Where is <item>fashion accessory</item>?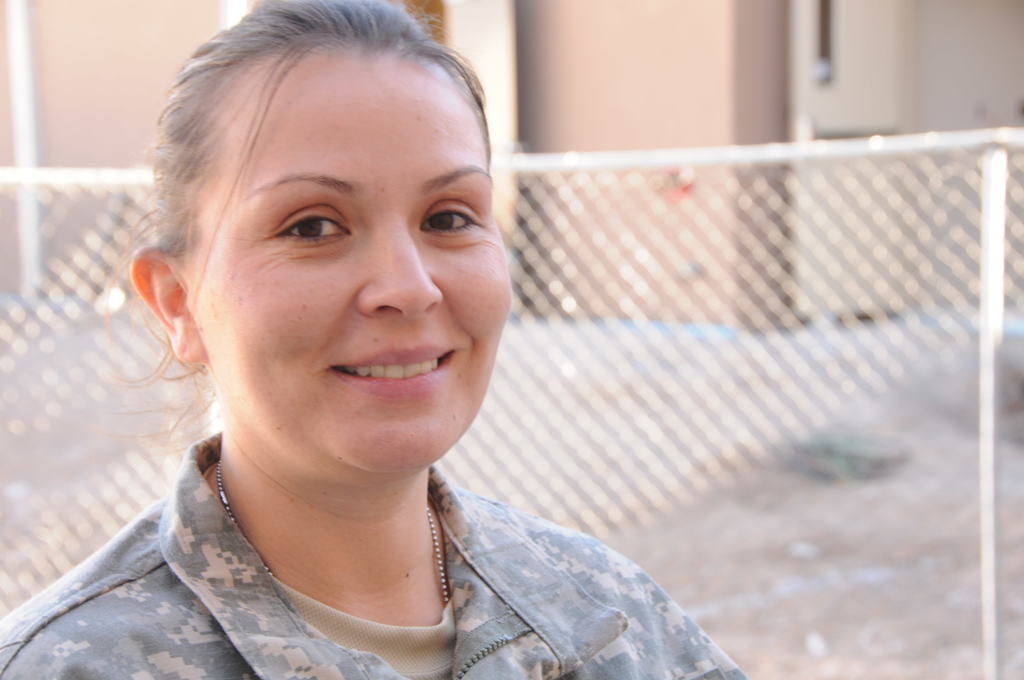
bbox=(212, 458, 448, 600).
